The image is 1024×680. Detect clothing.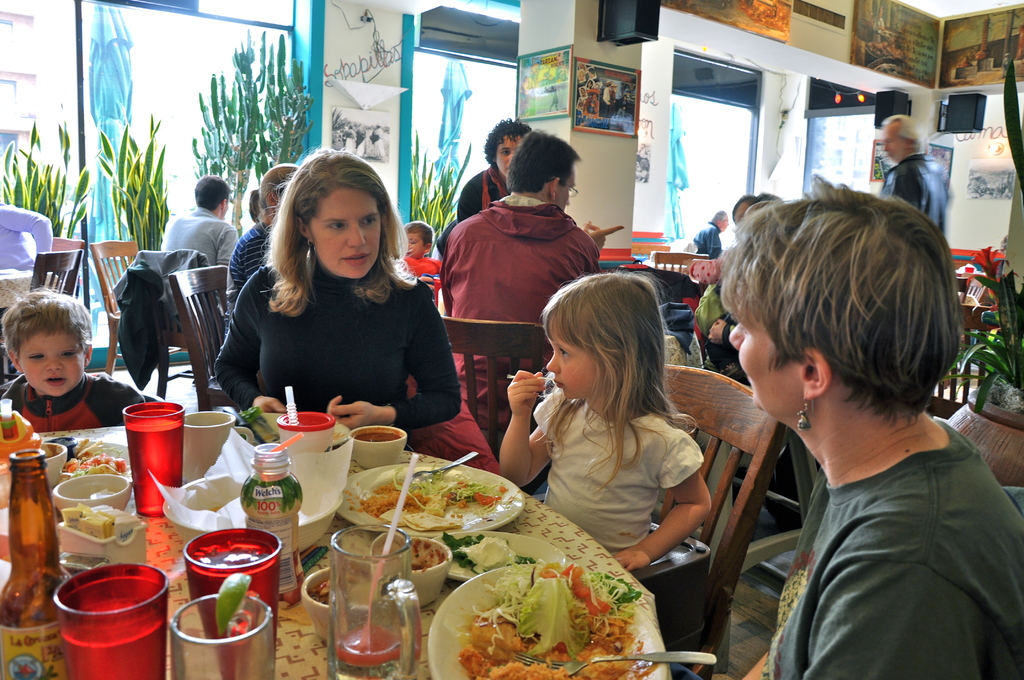
Detection: {"x1": 442, "y1": 195, "x2": 623, "y2": 381}.
